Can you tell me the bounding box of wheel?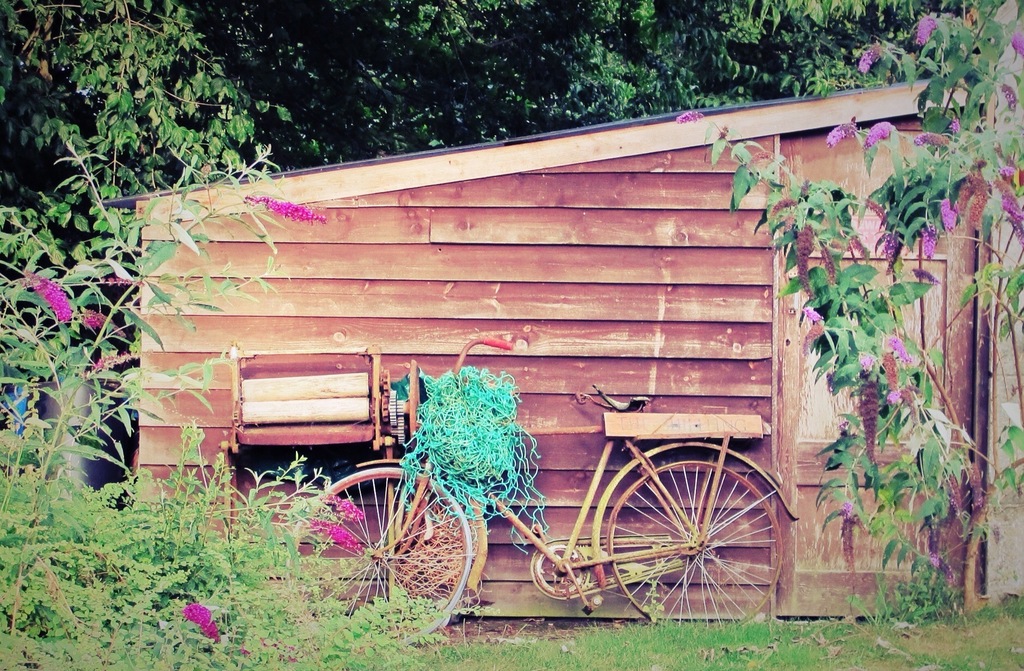
bbox=(285, 466, 463, 646).
